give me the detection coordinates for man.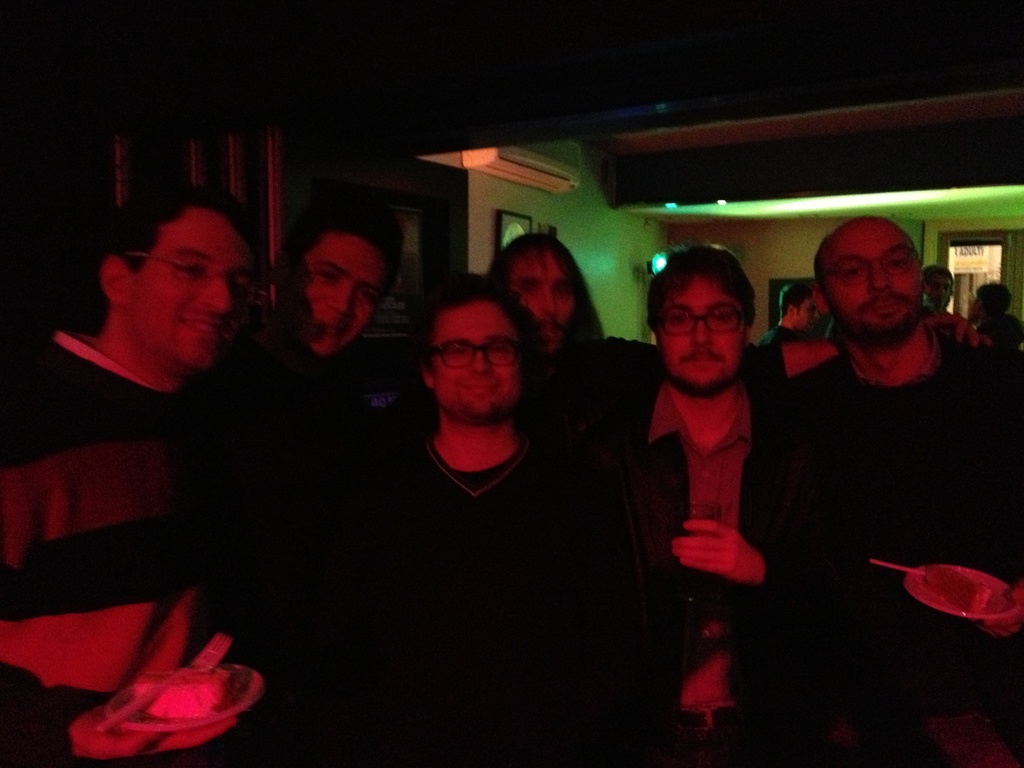
(485, 230, 657, 433).
